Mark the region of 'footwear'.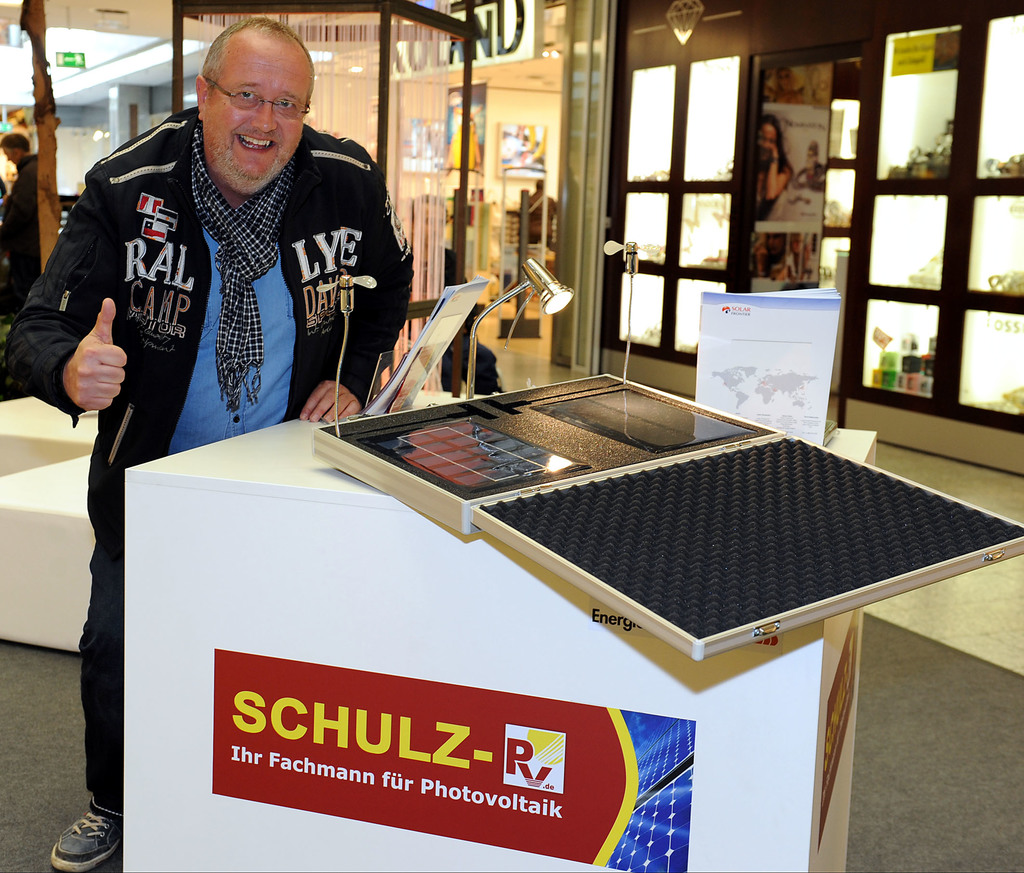
Region: crop(49, 804, 124, 872).
